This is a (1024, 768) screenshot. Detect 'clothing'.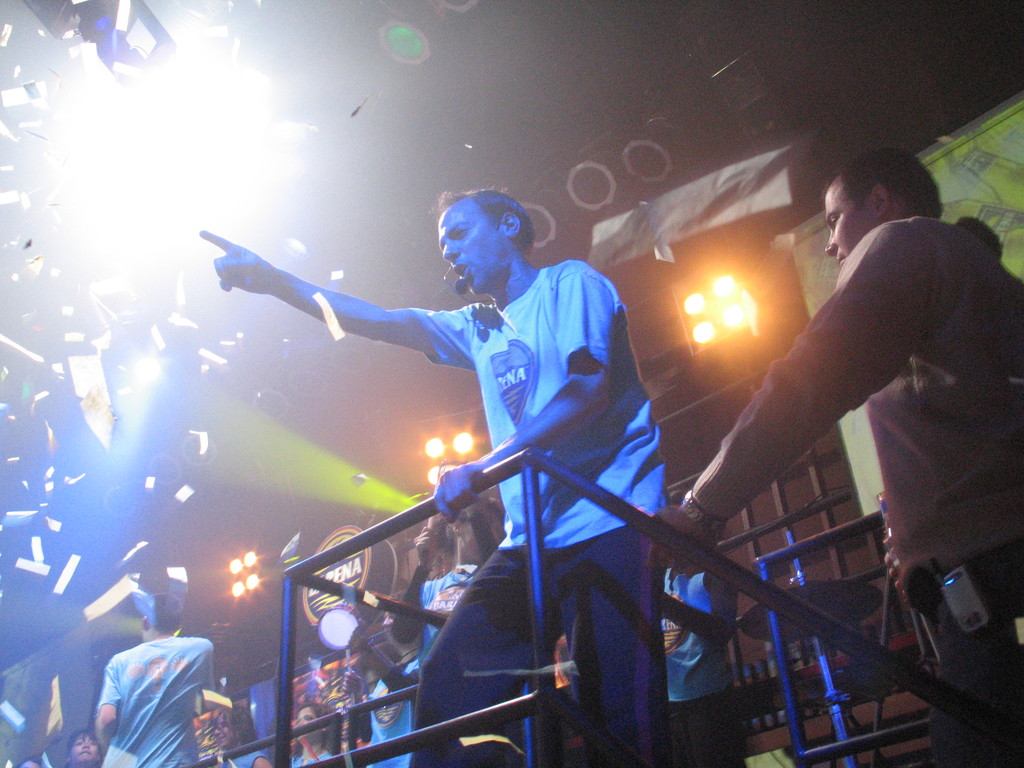
x1=287, y1=748, x2=351, y2=767.
